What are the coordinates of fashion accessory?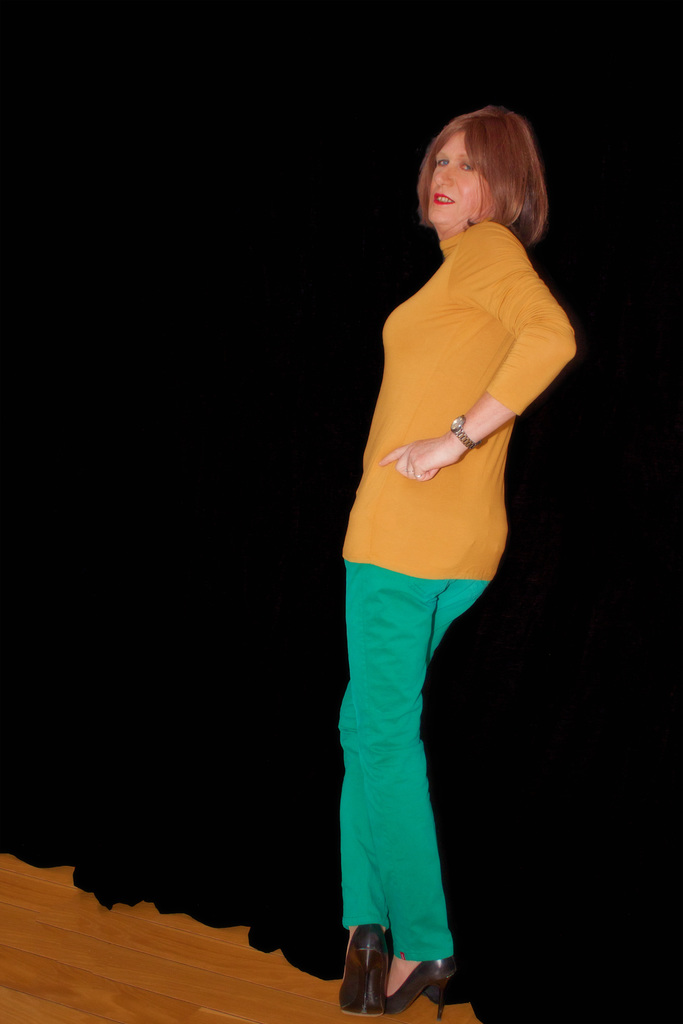
447, 414, 486, 451.
